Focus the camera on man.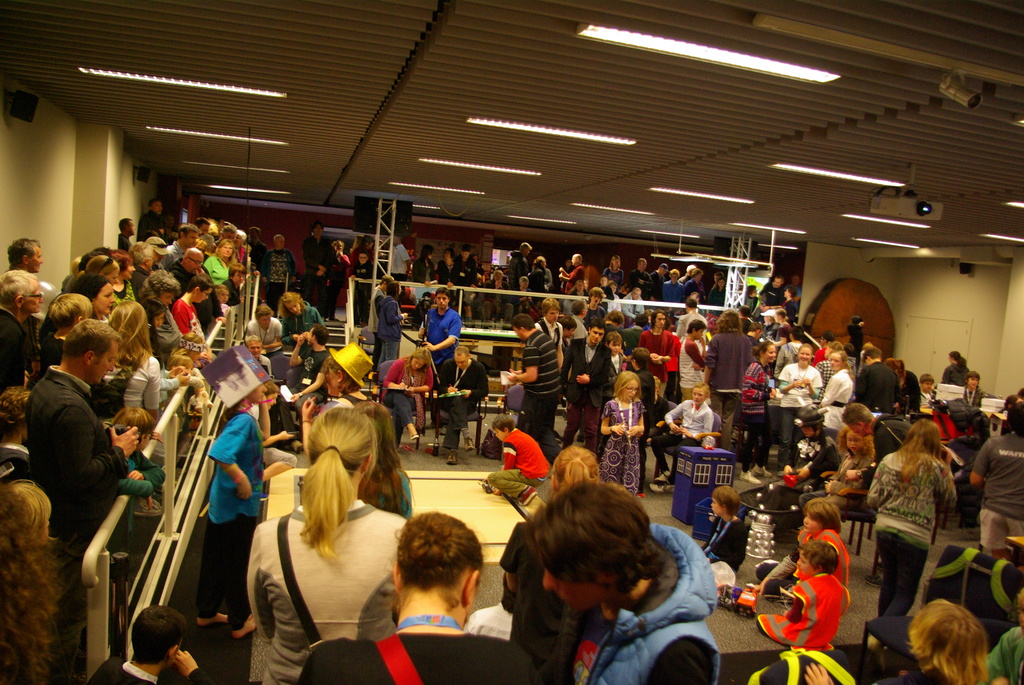
Focus region: <region>8, 235, 47, 274</region>.
